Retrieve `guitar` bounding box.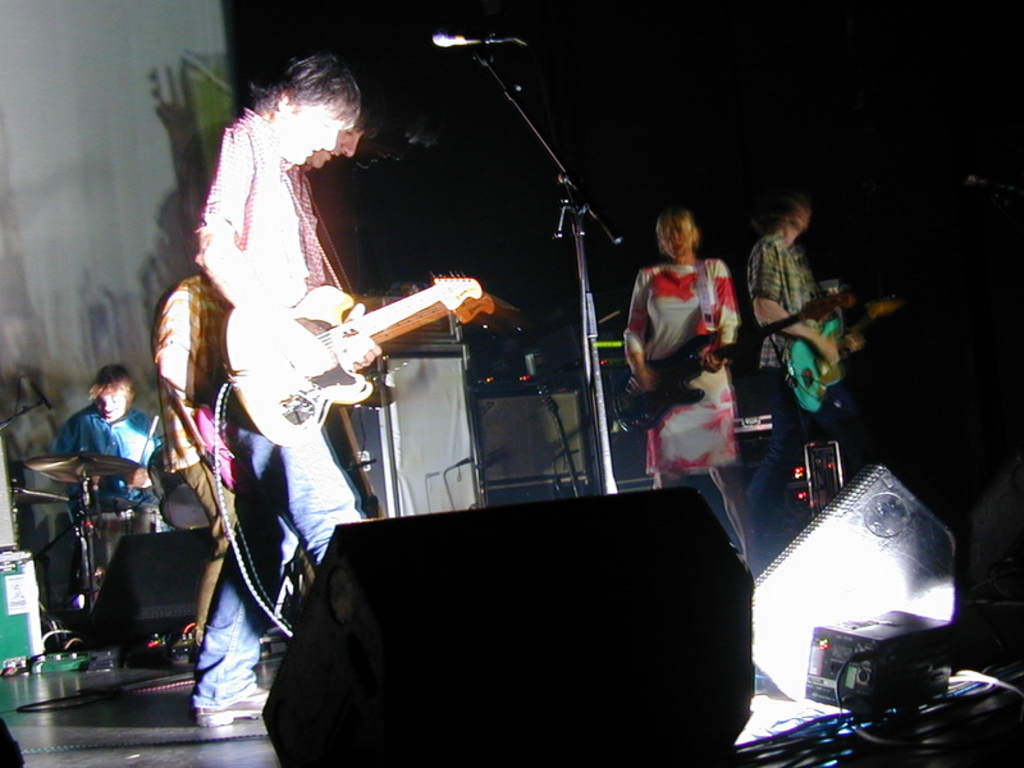
Bounding box: bbox=[219, 274, 486, 452].
